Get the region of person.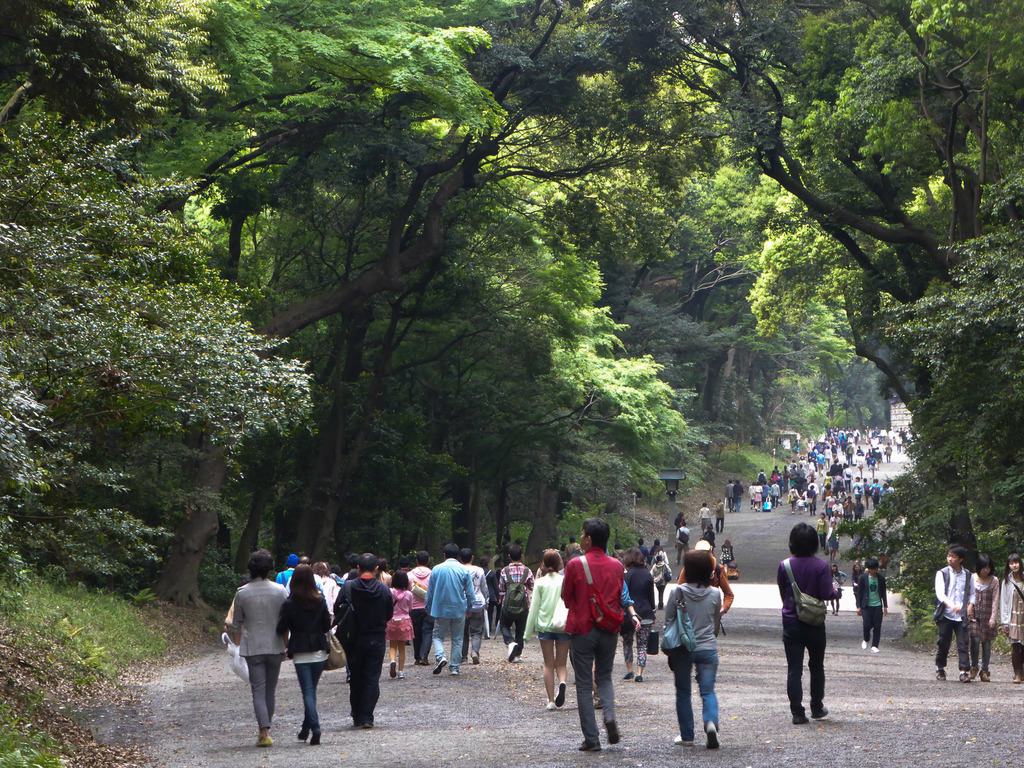
box=[228, 545, 287, 745].
